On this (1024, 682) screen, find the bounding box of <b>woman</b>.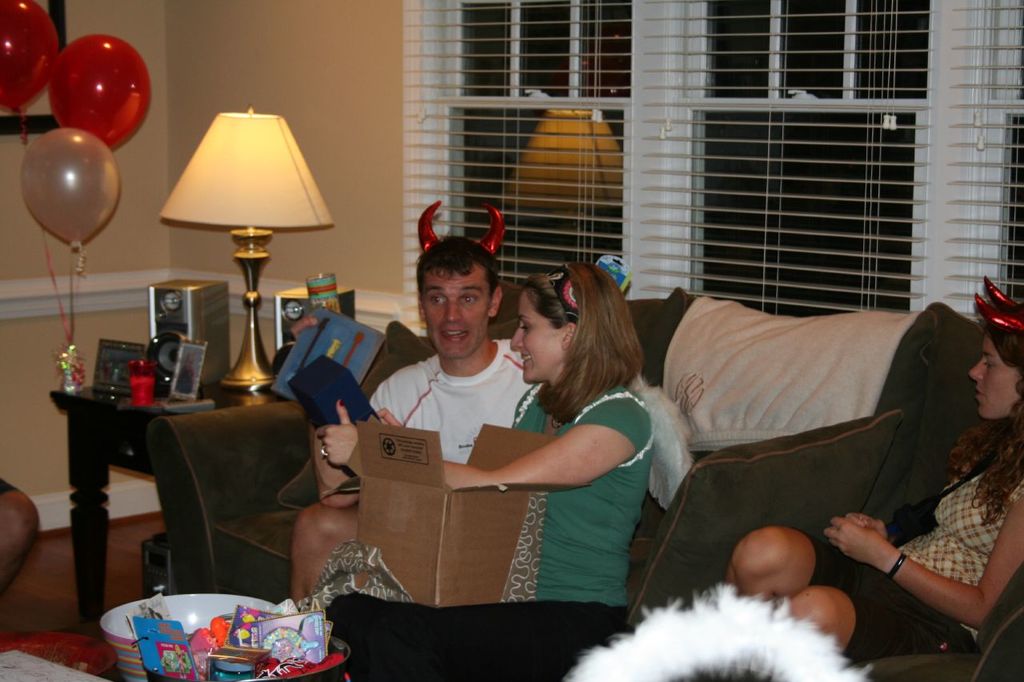
Bounding box: bbox=[296, 252, 658, 681].
